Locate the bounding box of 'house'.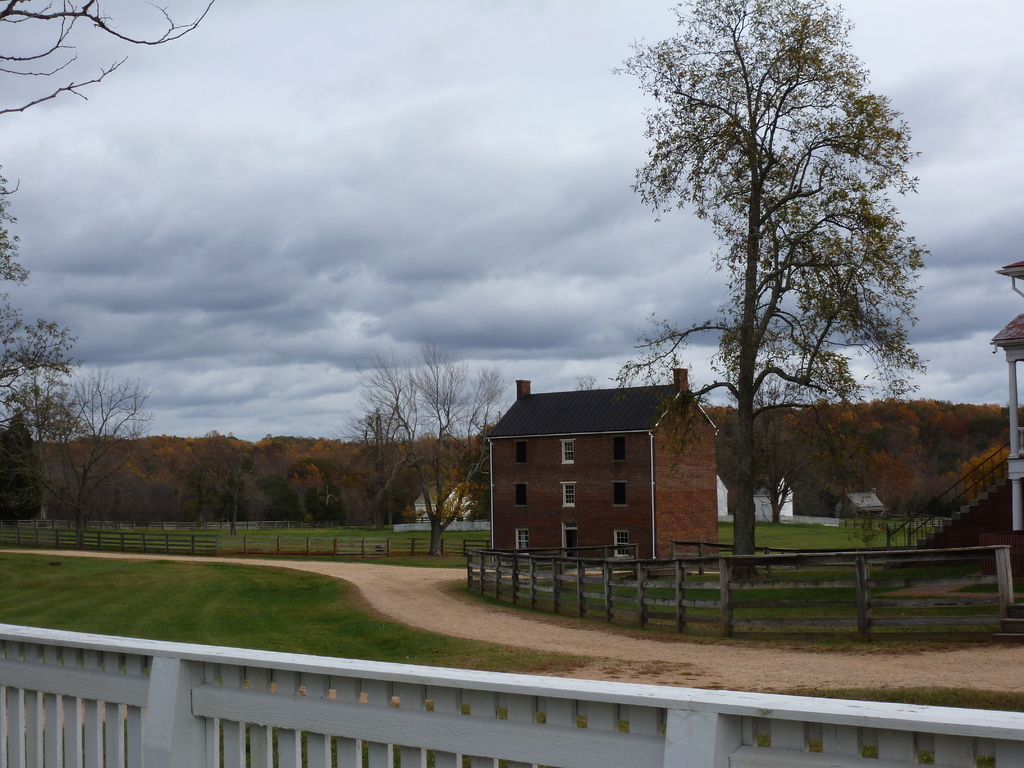
Bounding box: pyautogui.locateOnScreen(488, 369, 719, 569).
